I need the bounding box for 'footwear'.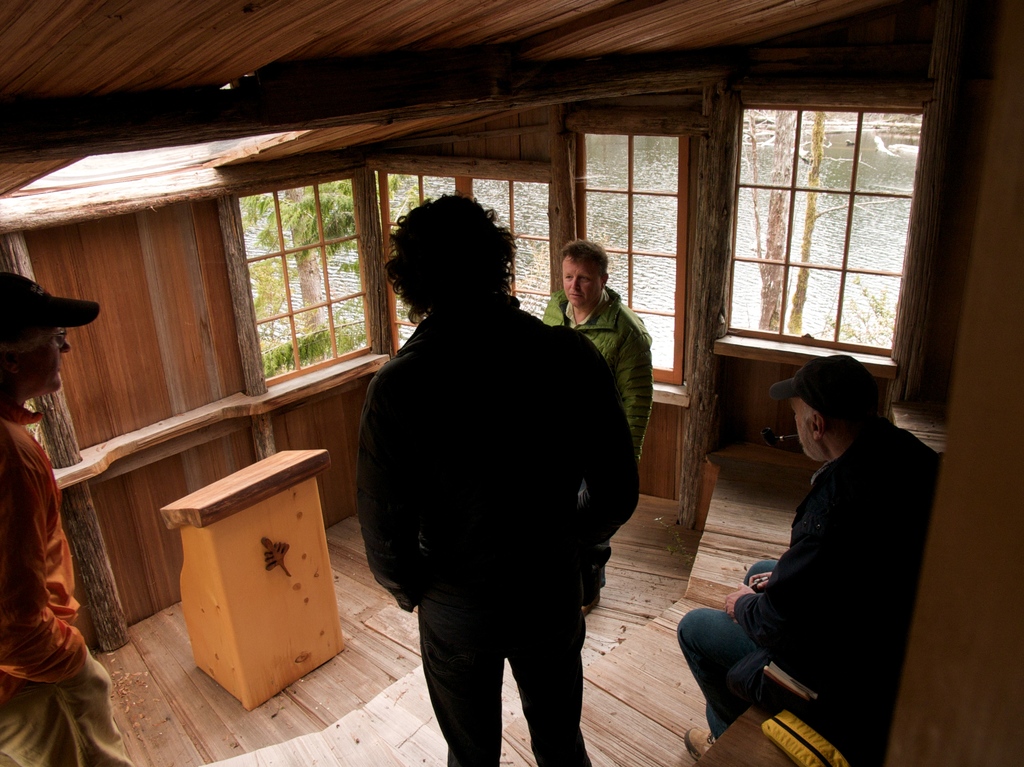
Here it is: 687:730:721:761.
